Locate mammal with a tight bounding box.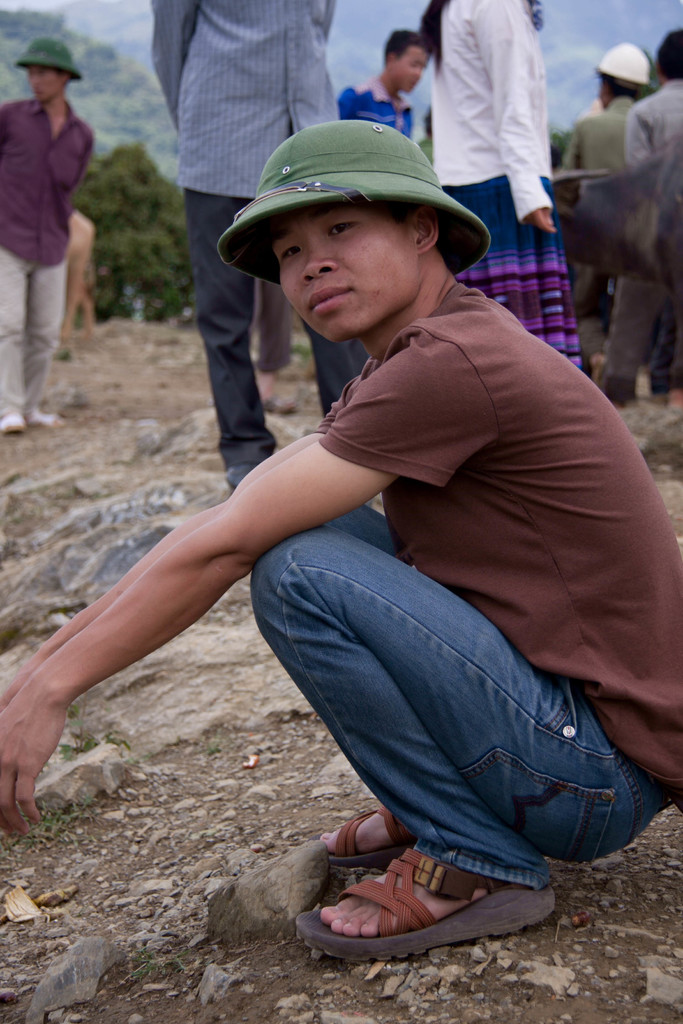
bbox=[595, 29, 682, 409].
